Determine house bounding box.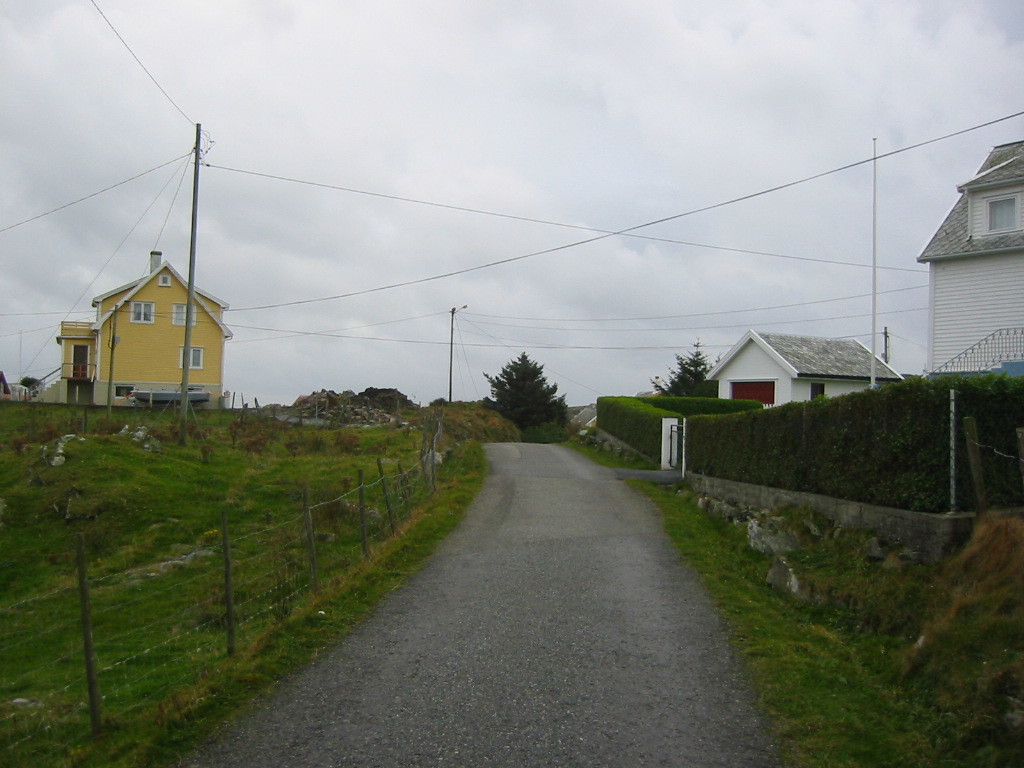
Determined: l=52, t=238, r=234, b=419.
